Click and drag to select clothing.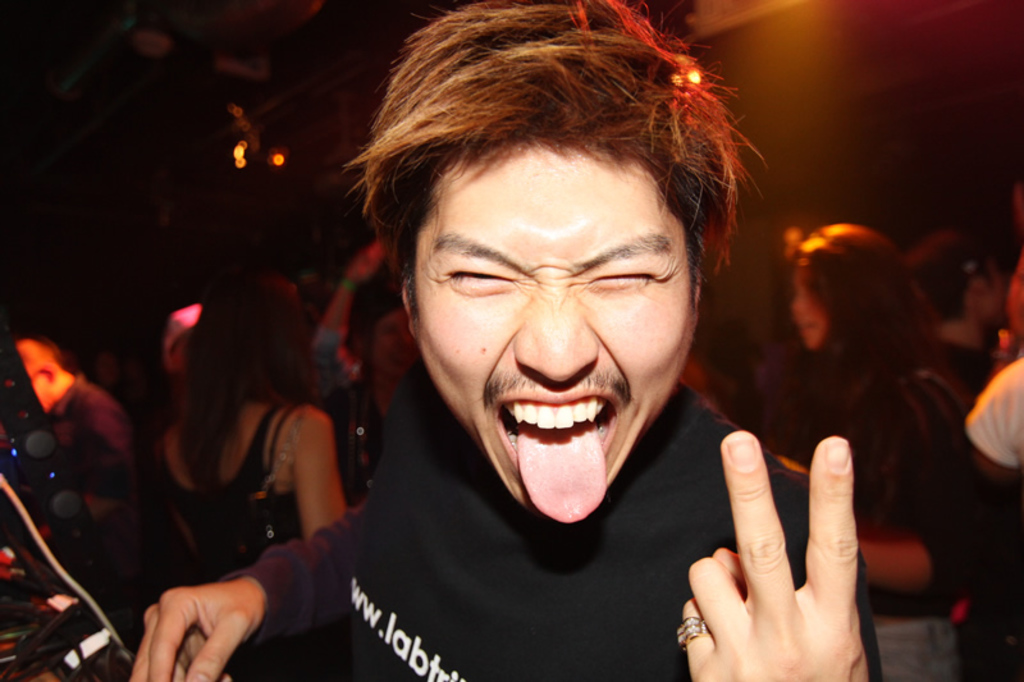
Selection: 297,326,827,679.
